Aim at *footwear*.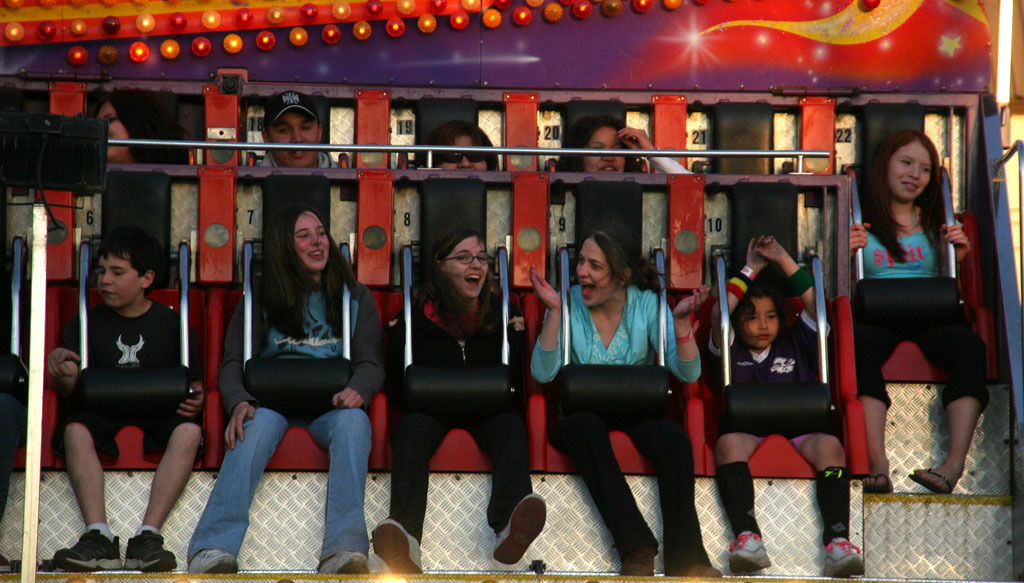
Aimed at bbox=(317, 548, 374, 577).
